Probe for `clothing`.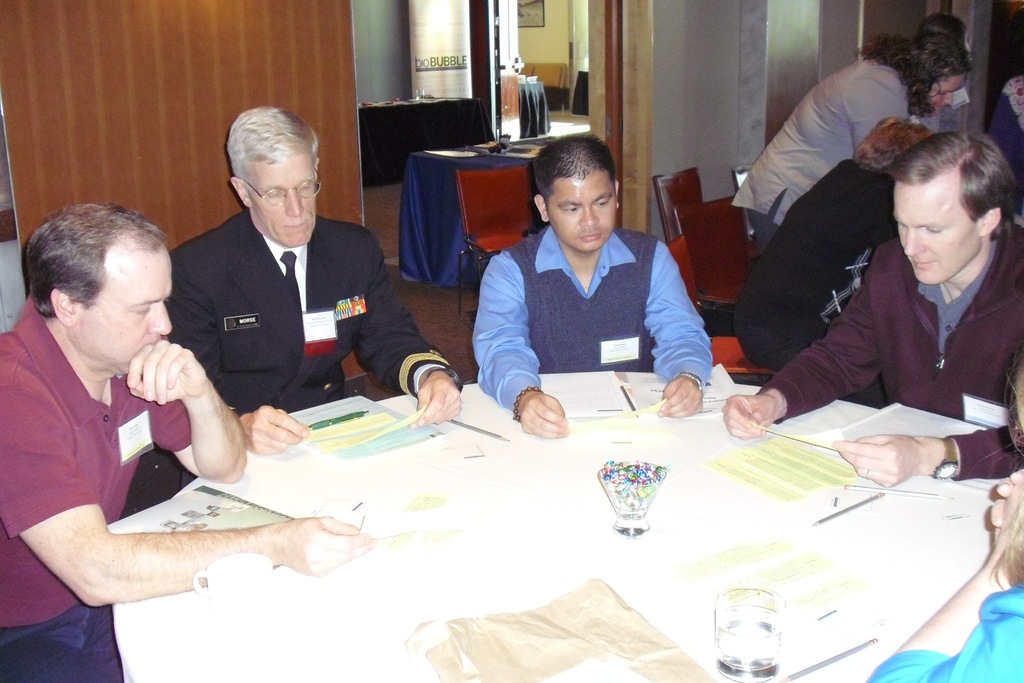
Probe result: BBox(160, 210, 449, 415).
